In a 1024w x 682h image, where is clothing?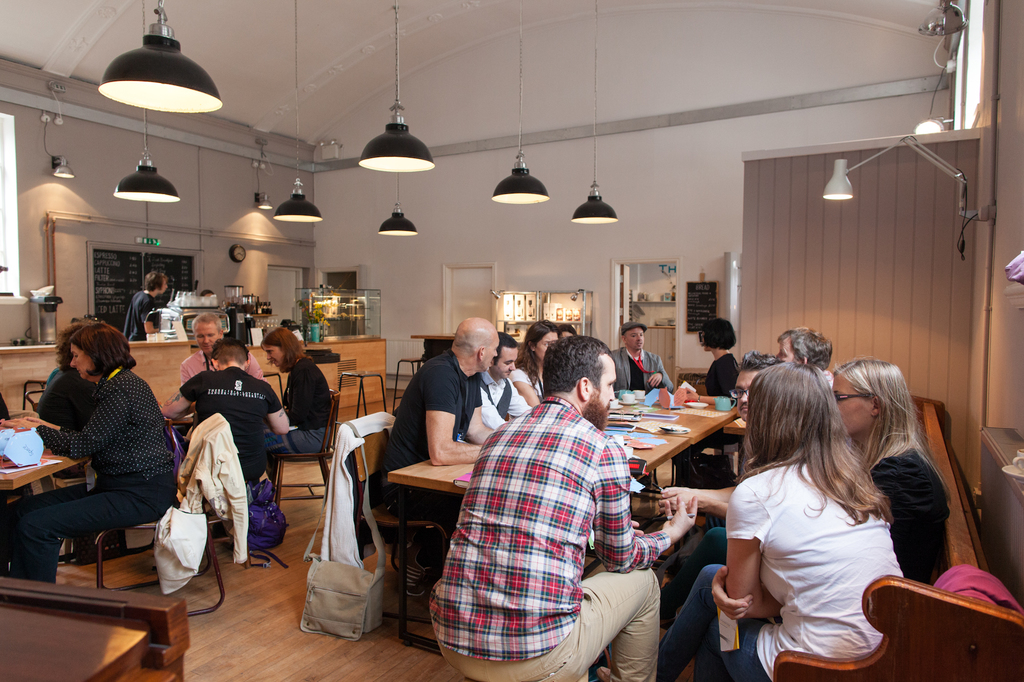
l=611, t=347, r=676, b=392.
